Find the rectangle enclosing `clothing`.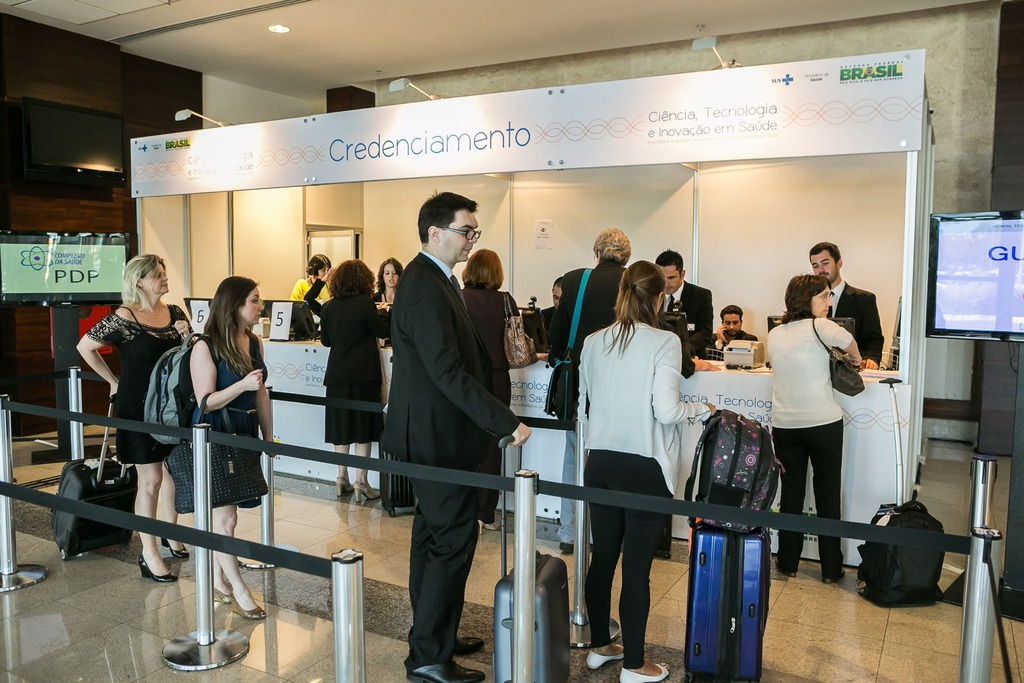
(302, 276, 327, 316).
